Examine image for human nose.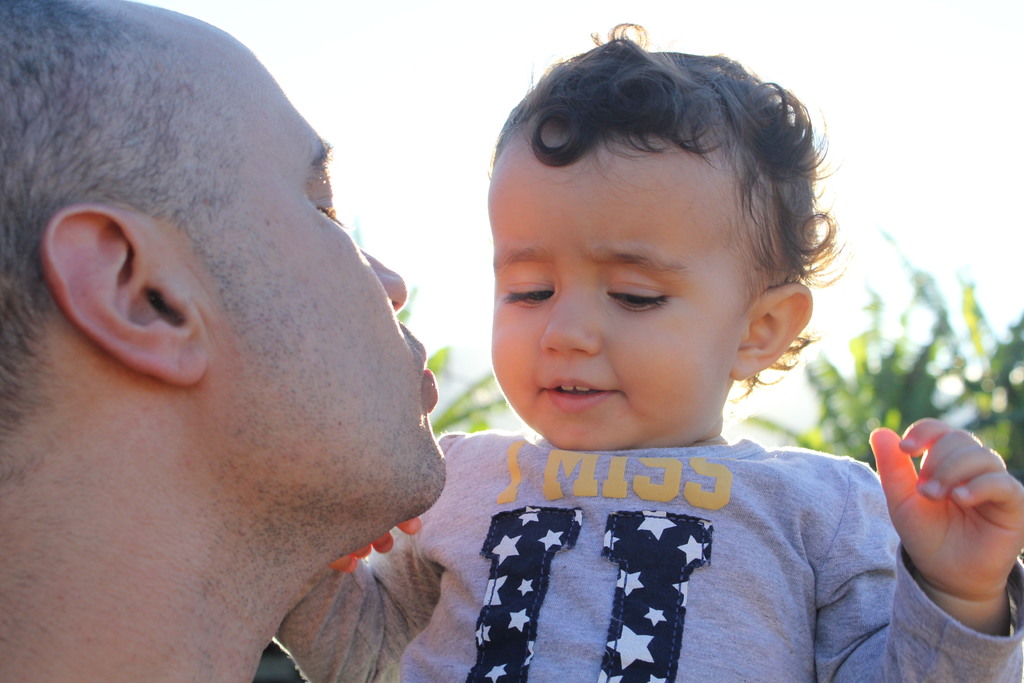
Examination result: region(534, 287, 605, 371).
